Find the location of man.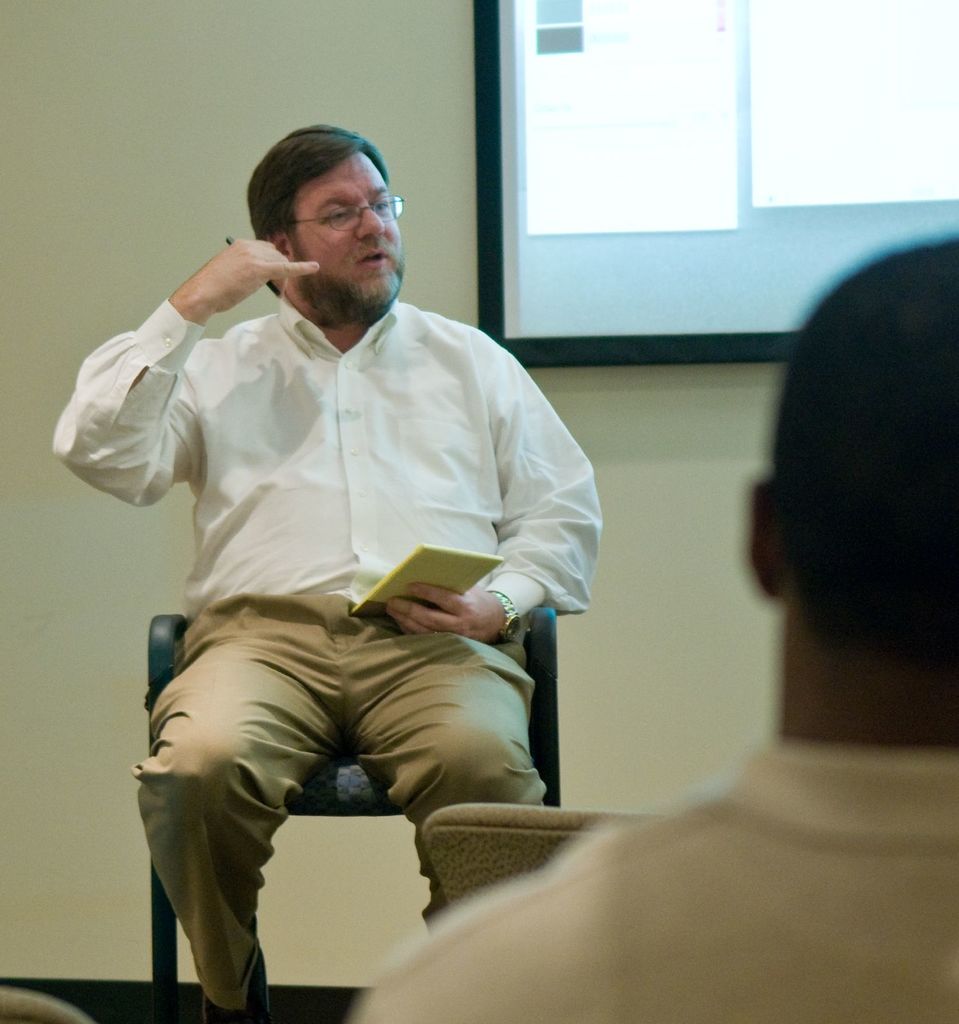
Location: box(61, 36, 578, 943).
